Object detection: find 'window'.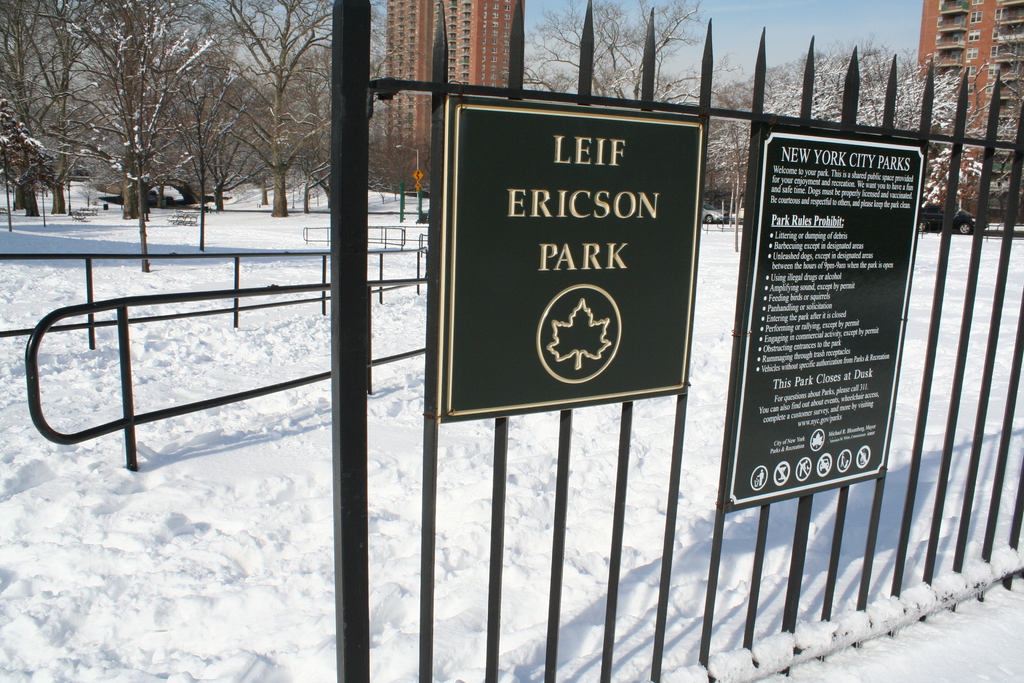
[x1=967, y1=101, x2=971, y2=111].
